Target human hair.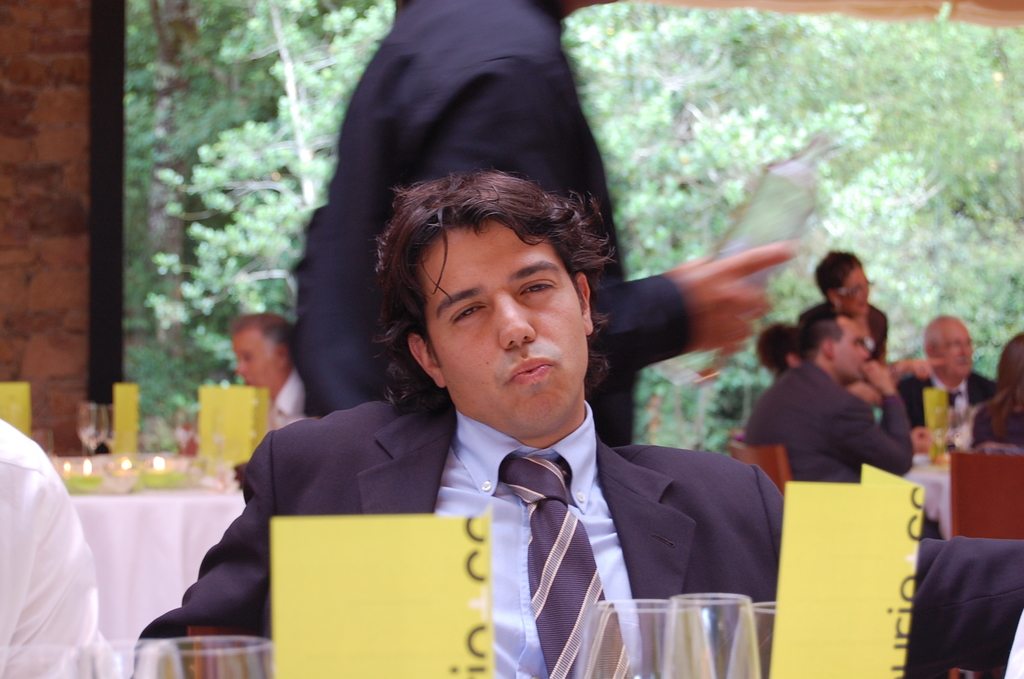
Target region: bbox=(812, 246, 860, 293).
